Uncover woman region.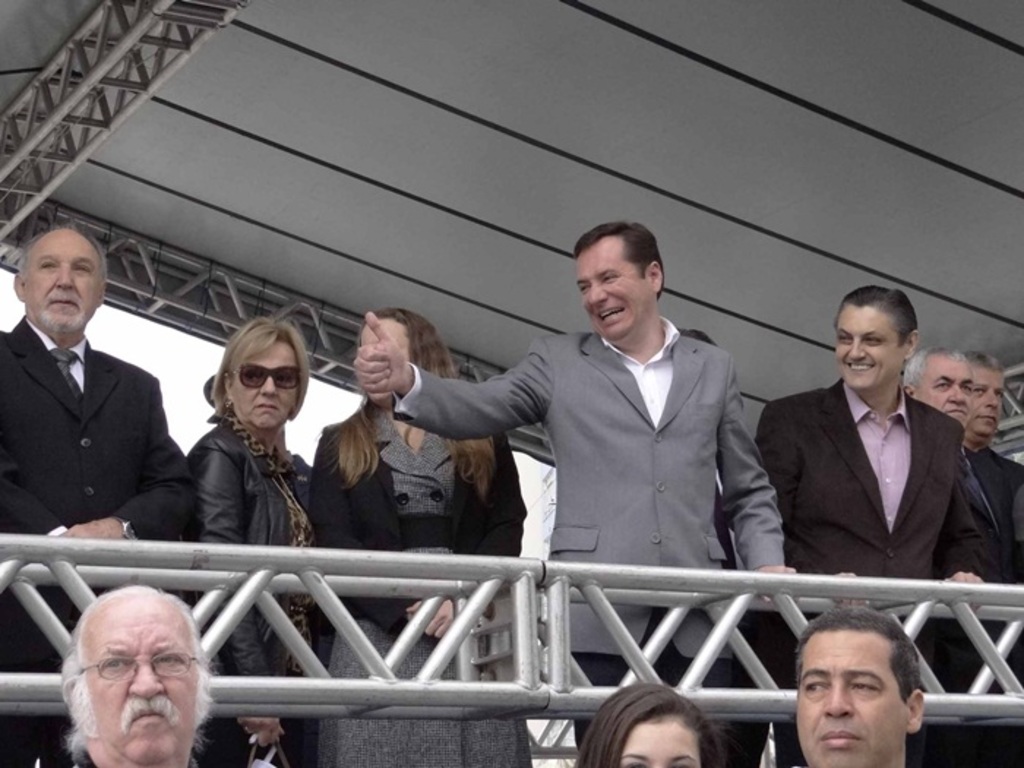
Uncovered: region(575, 673, 726, 767).
